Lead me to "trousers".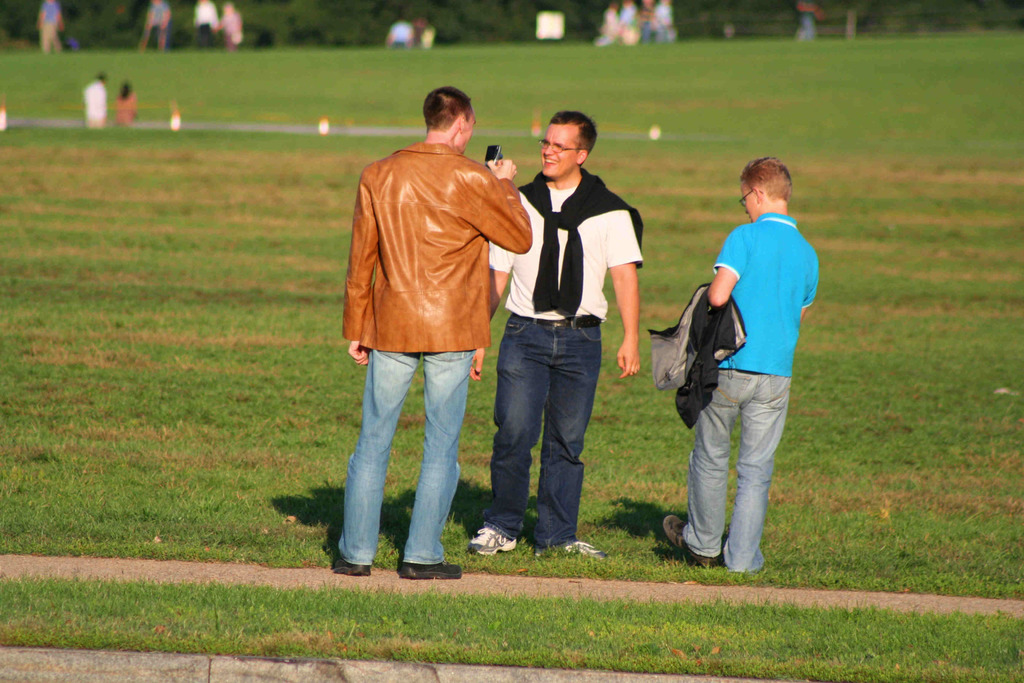
Lead to l=489, t=307, r=600, b=551.
